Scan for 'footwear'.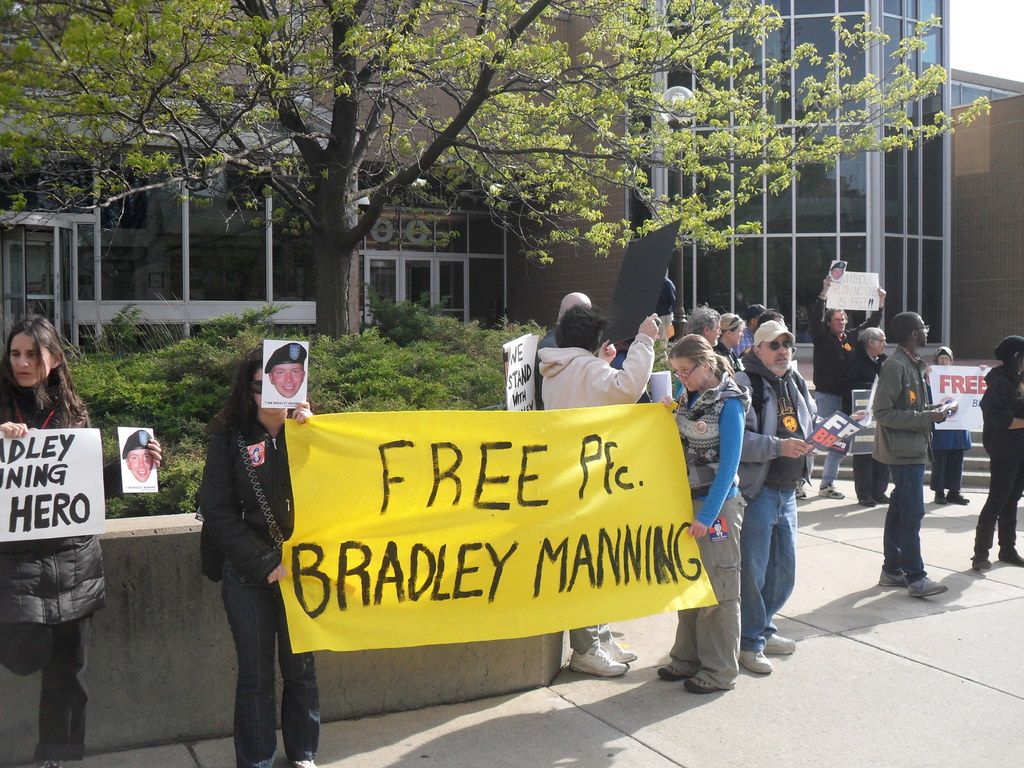
Scan result: [left=258, top=762, right=273, bottom=767].
